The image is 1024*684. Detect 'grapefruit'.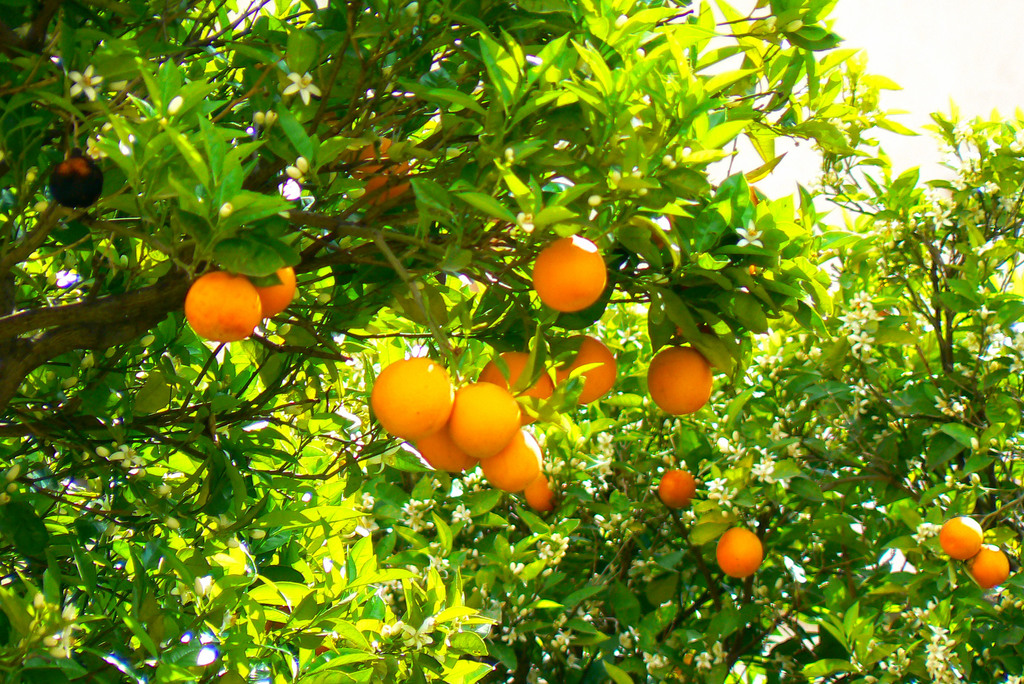
Detection: [349, 137, 413, 209].
